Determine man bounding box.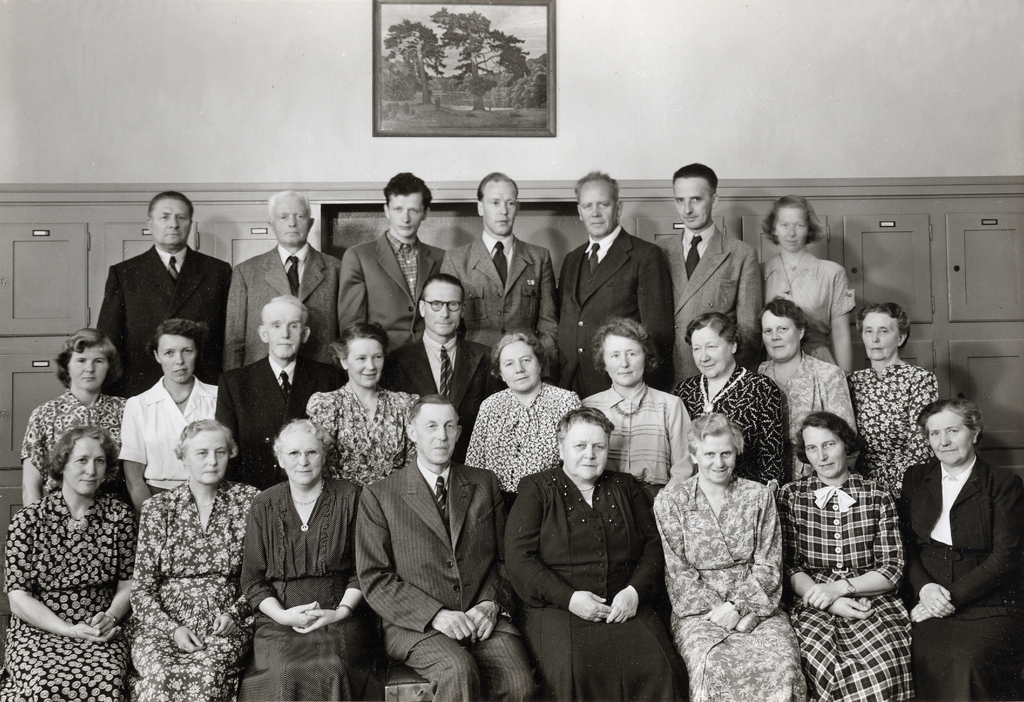
Determined: (382, 270, 508, 455).
